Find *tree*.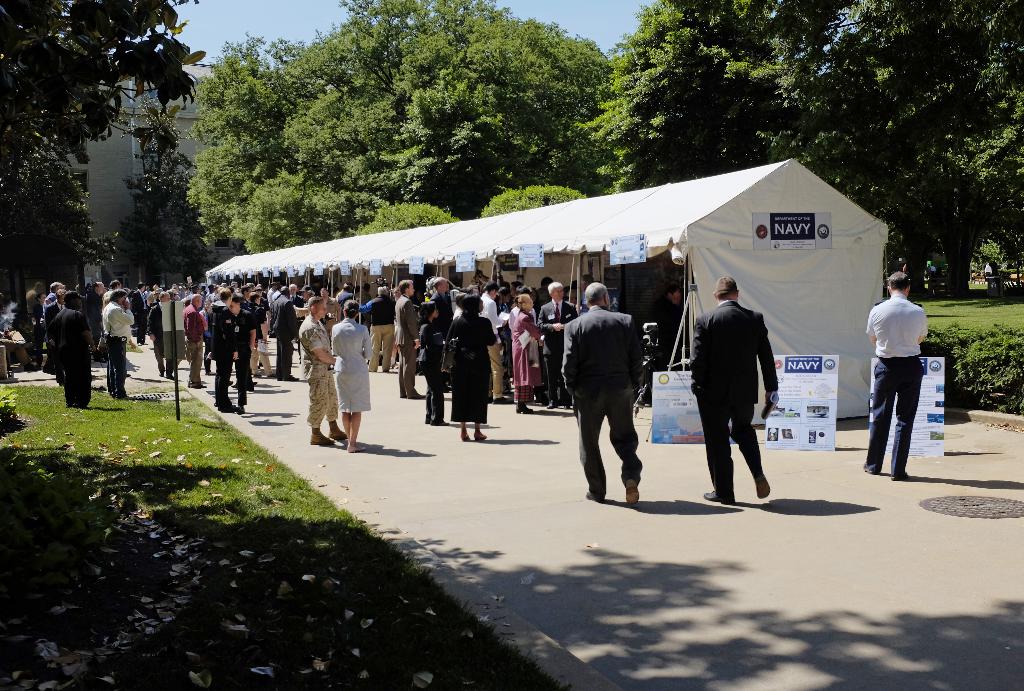
BBox(0, 0, 1023, 302).
